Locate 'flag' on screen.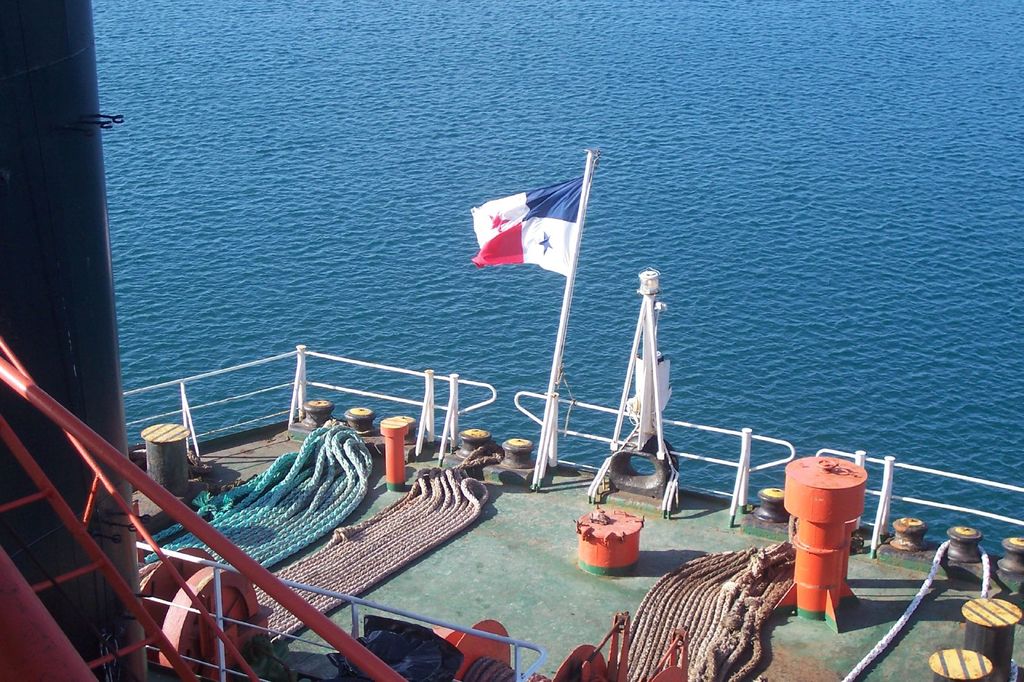
On screen at 472:168:600:286.
